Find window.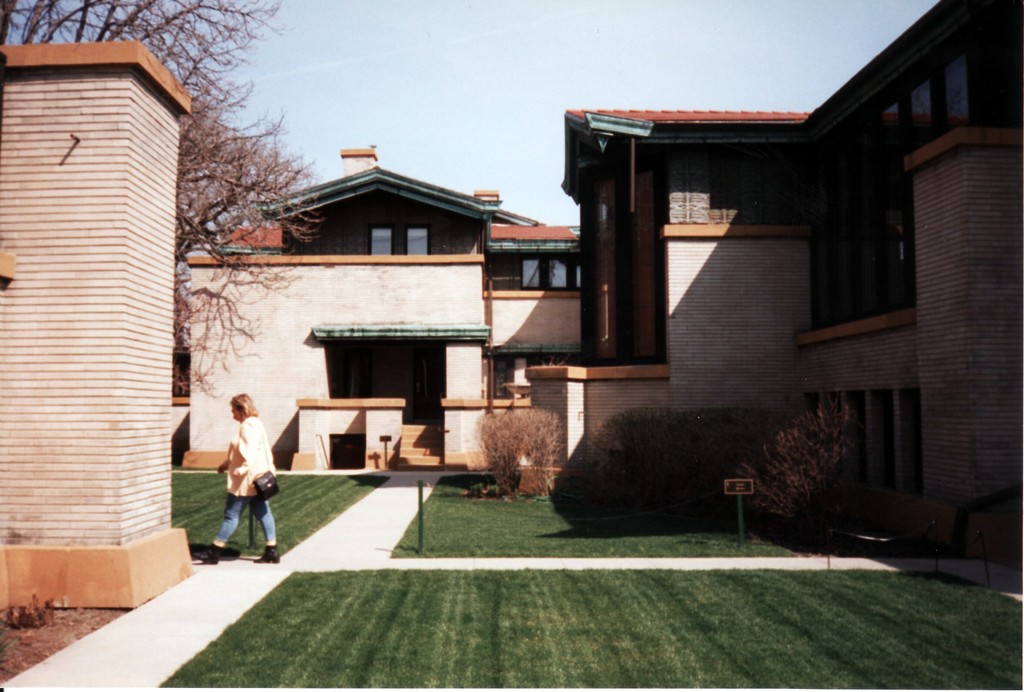
bbox(518, 256, 586, 291).
